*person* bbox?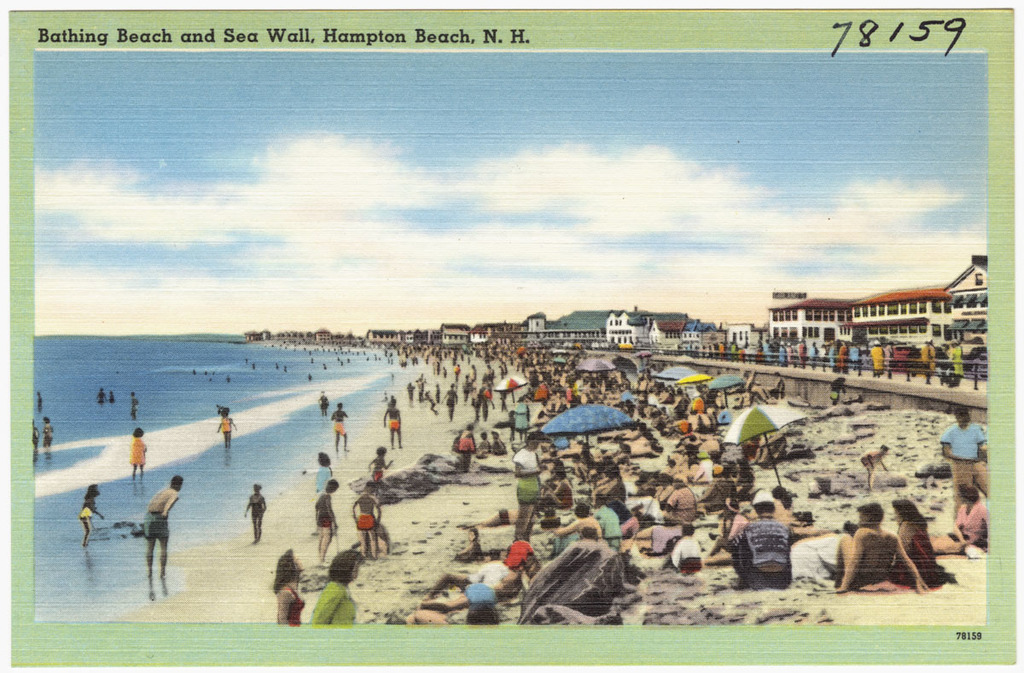
812,501,931,596
